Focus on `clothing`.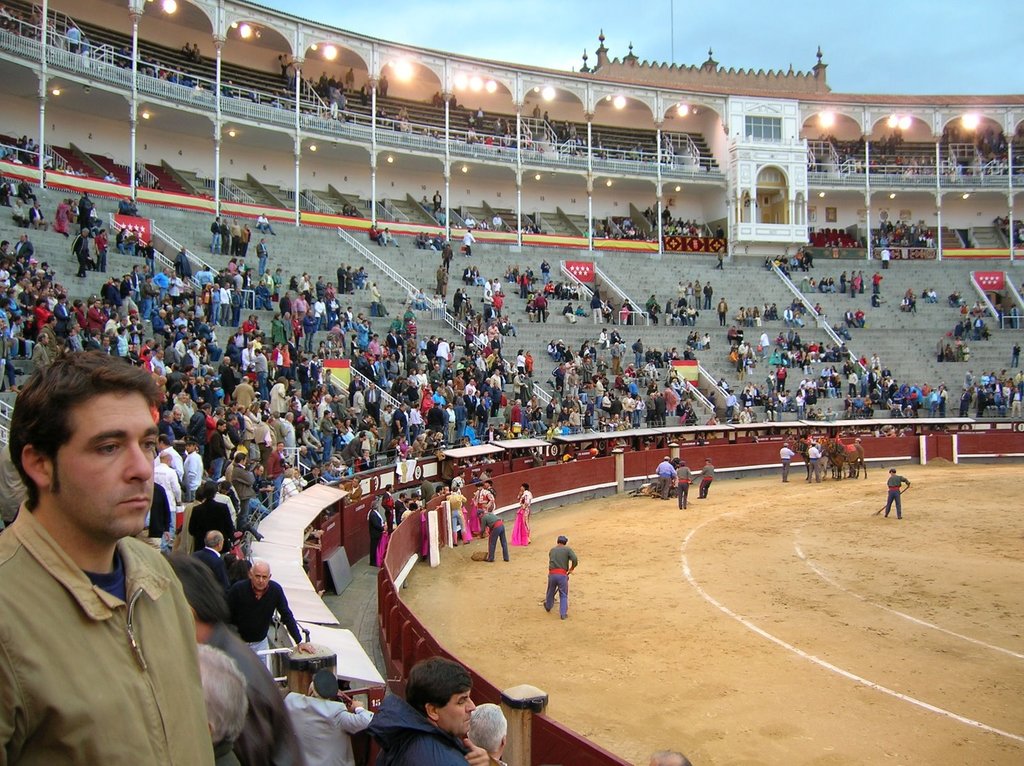
Focused at {"x1": 479, "y1": 511, "x2": 508, "y2": 557}.
